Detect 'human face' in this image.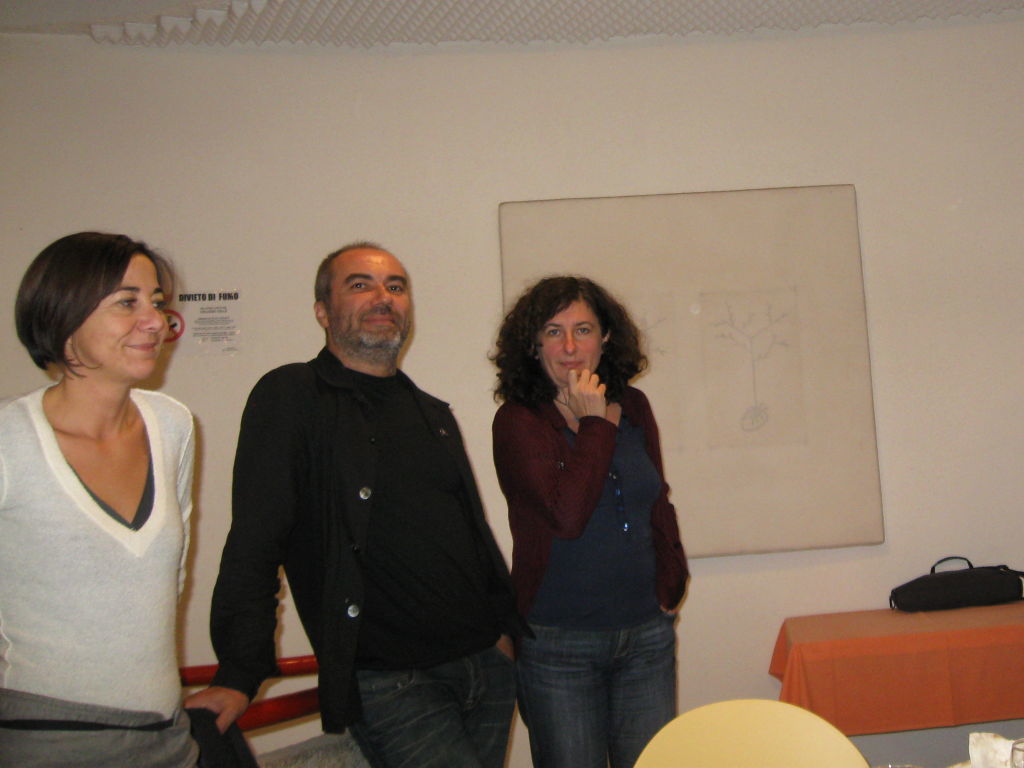
Detection: x1=534, y1=298, x2=602, y2=391.
